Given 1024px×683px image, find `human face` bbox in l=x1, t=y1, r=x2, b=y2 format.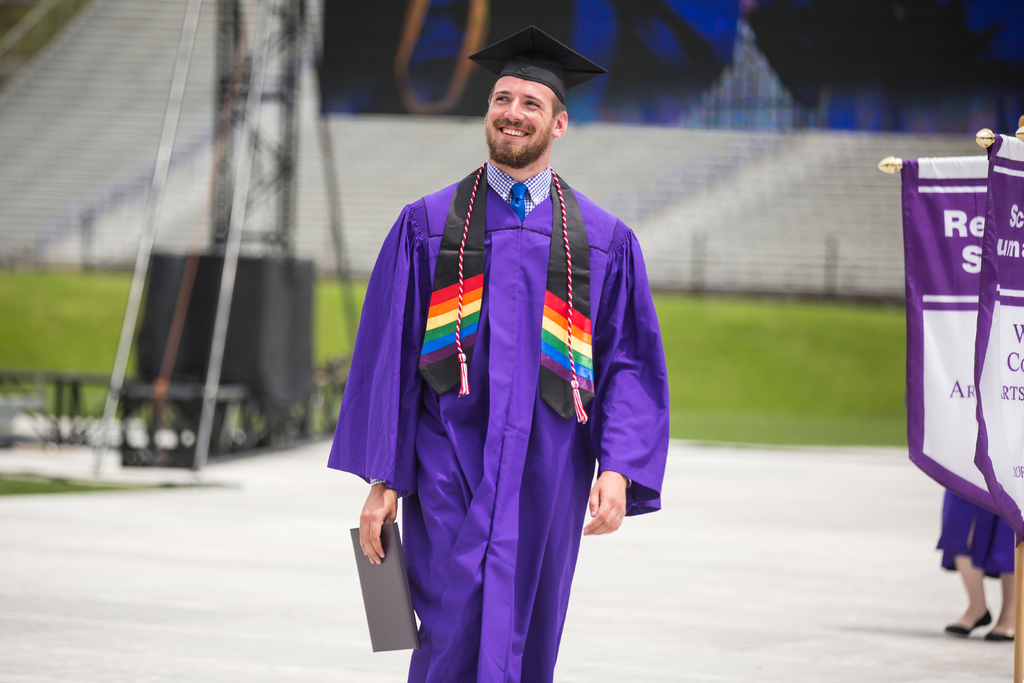
l=486, t=71, r=559, b=160.
